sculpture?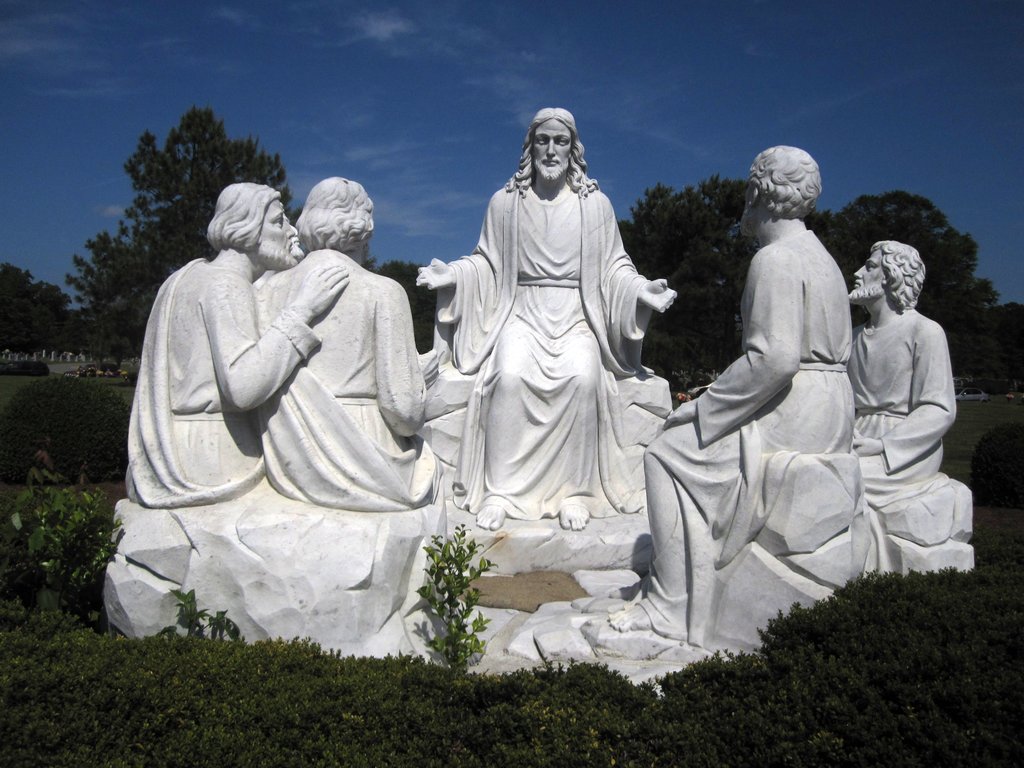
region(259, 172, 447, 653)
